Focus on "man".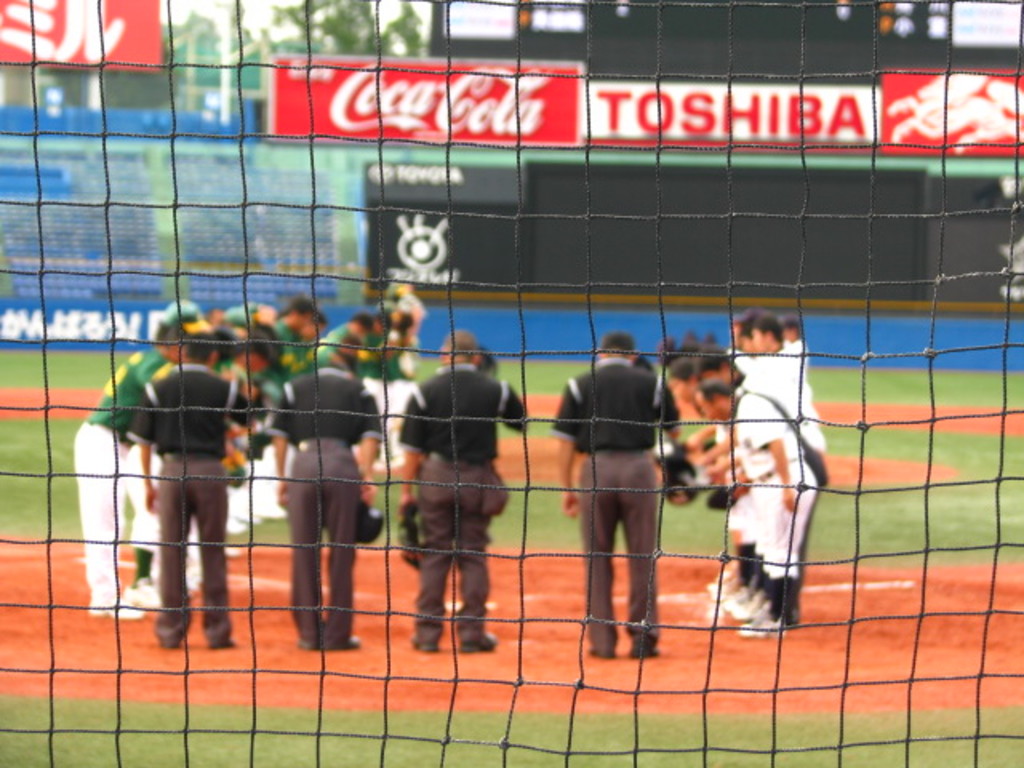
Focused at rect(269, 366, 379, 648).
